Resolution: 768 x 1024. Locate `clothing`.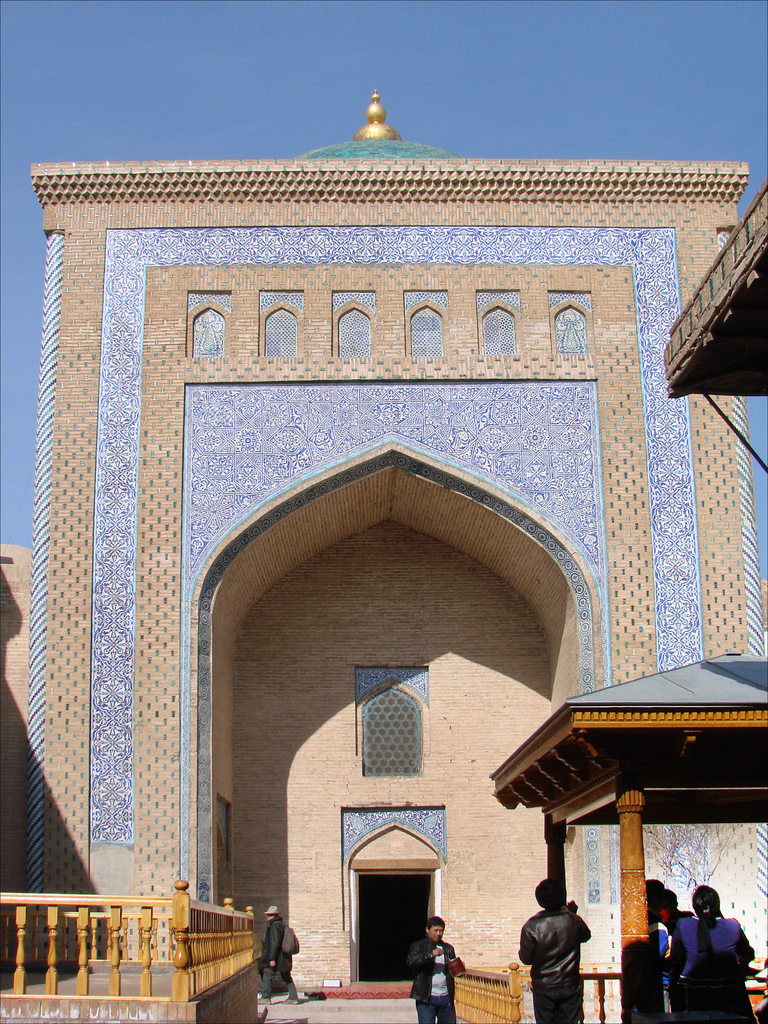
[506,908,591,1023].
